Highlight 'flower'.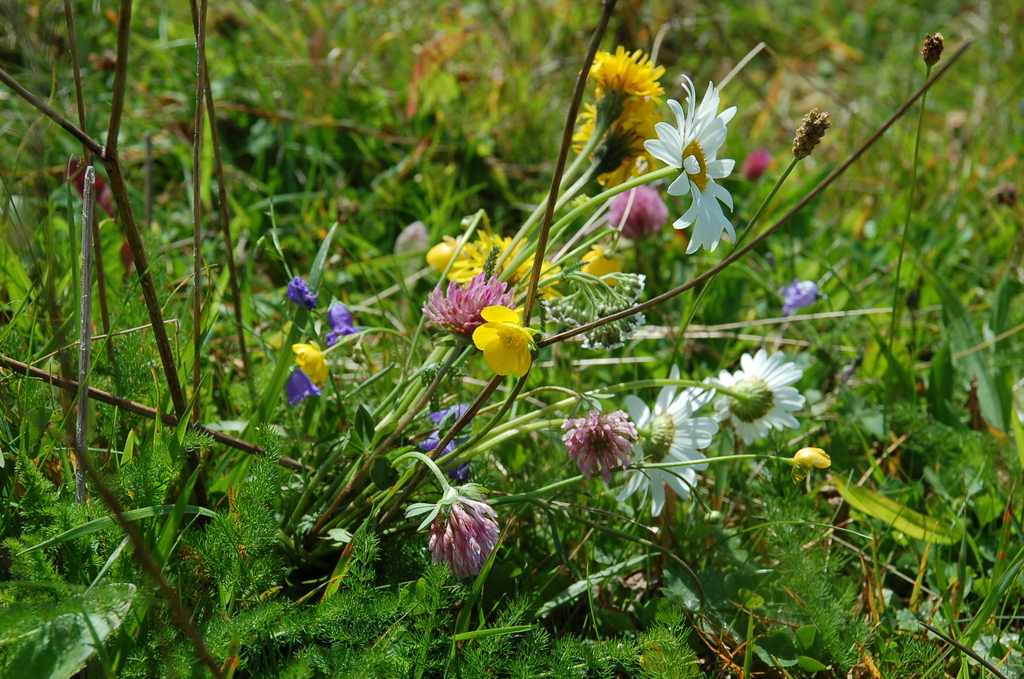
Highlighted region: l=712, t=347, r=807, b=447.
